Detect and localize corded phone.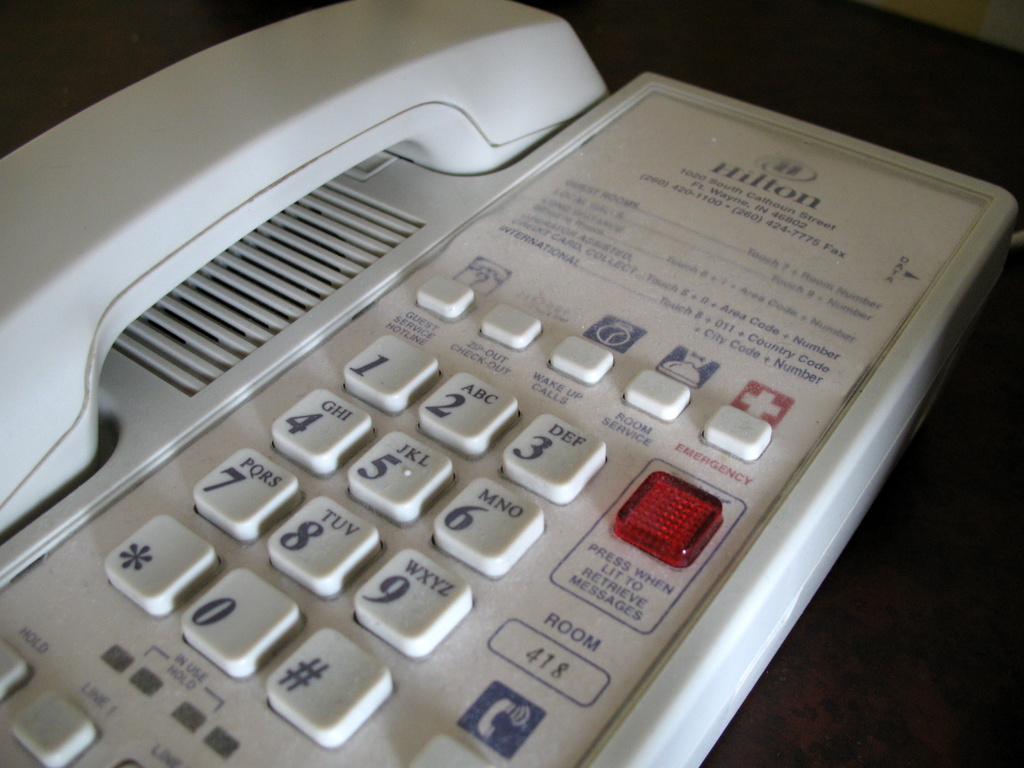
Localized at {"left": 0, "top": 0, "right": 1020, "bottom": 767}.
